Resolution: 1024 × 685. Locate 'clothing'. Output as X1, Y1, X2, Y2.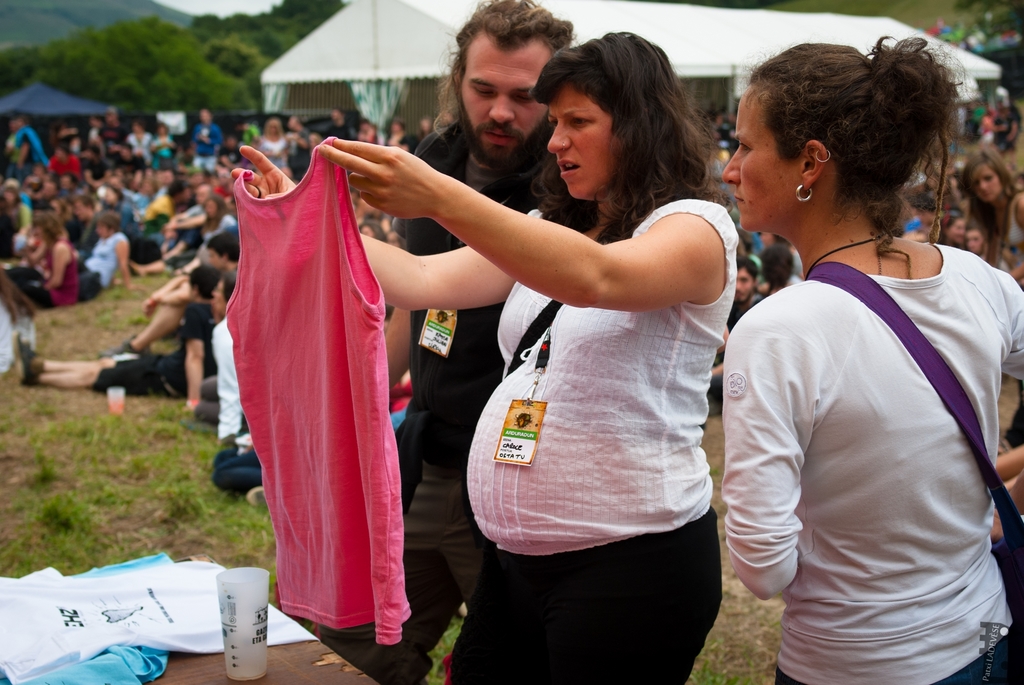
469, 189, 741, 684.
